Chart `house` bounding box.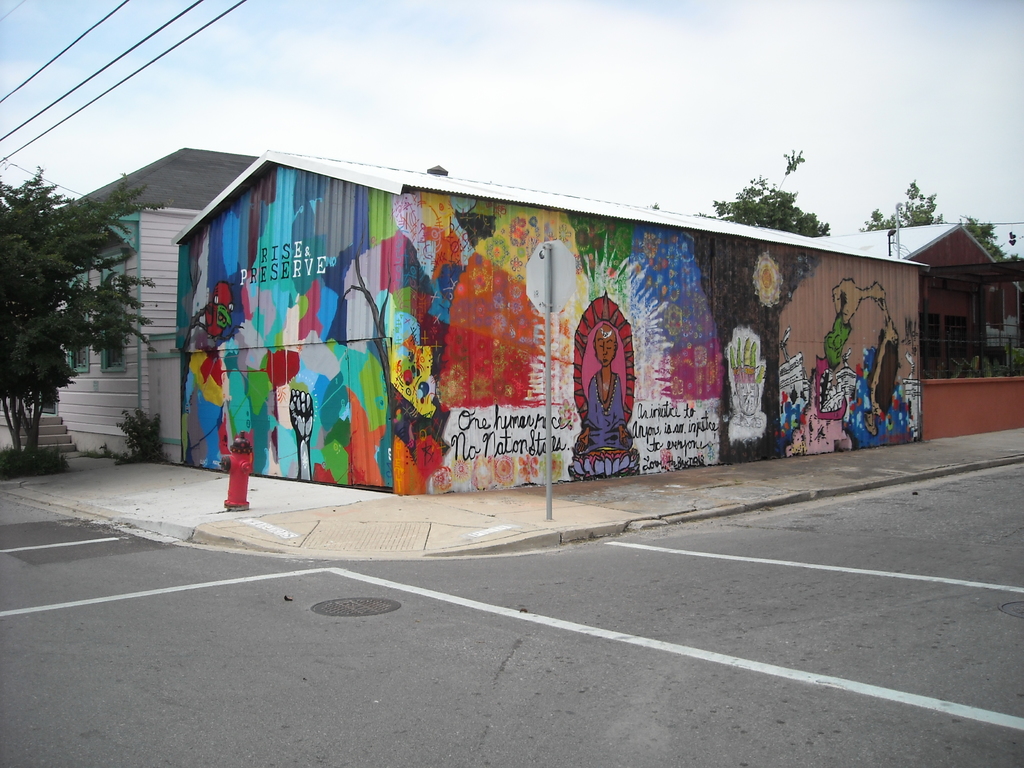
Charted: bbox(30, 143, 255, 468).
